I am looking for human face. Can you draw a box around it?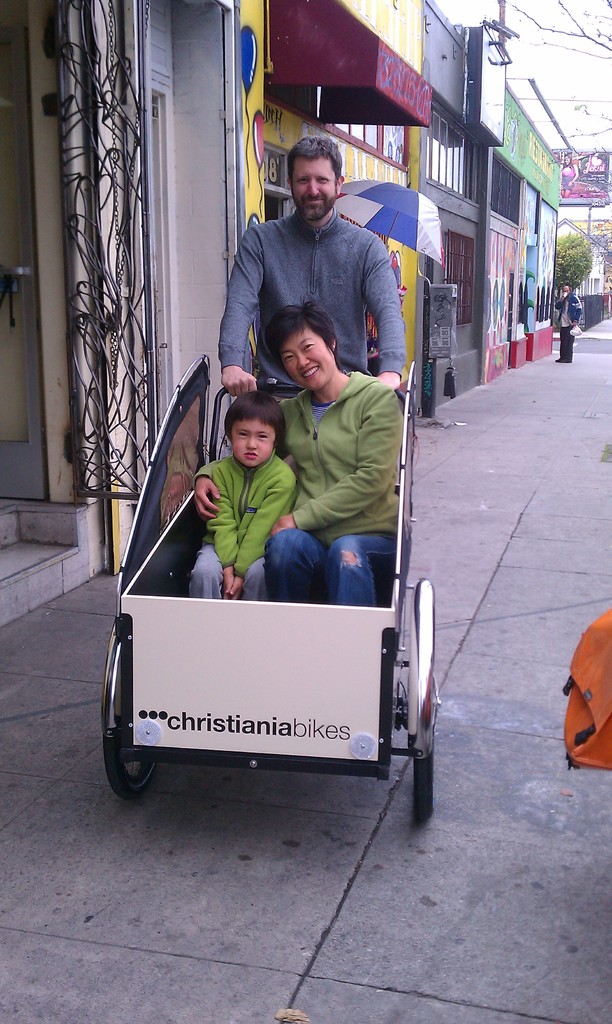
Sure, the bounding box is 229/419/274/465.
